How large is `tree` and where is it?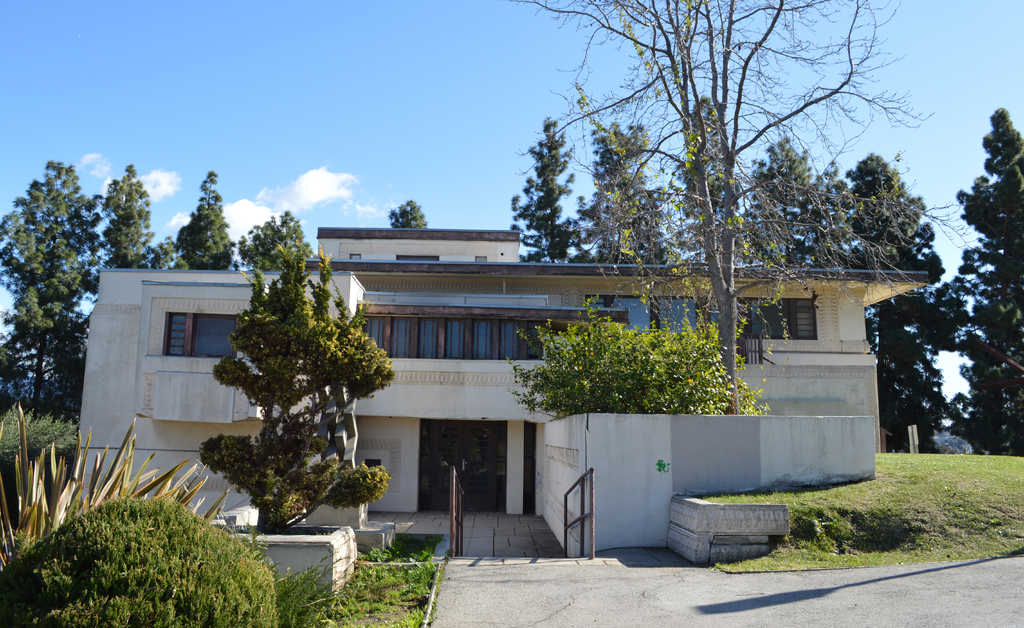
Bounding box: (387,199,433,231).
